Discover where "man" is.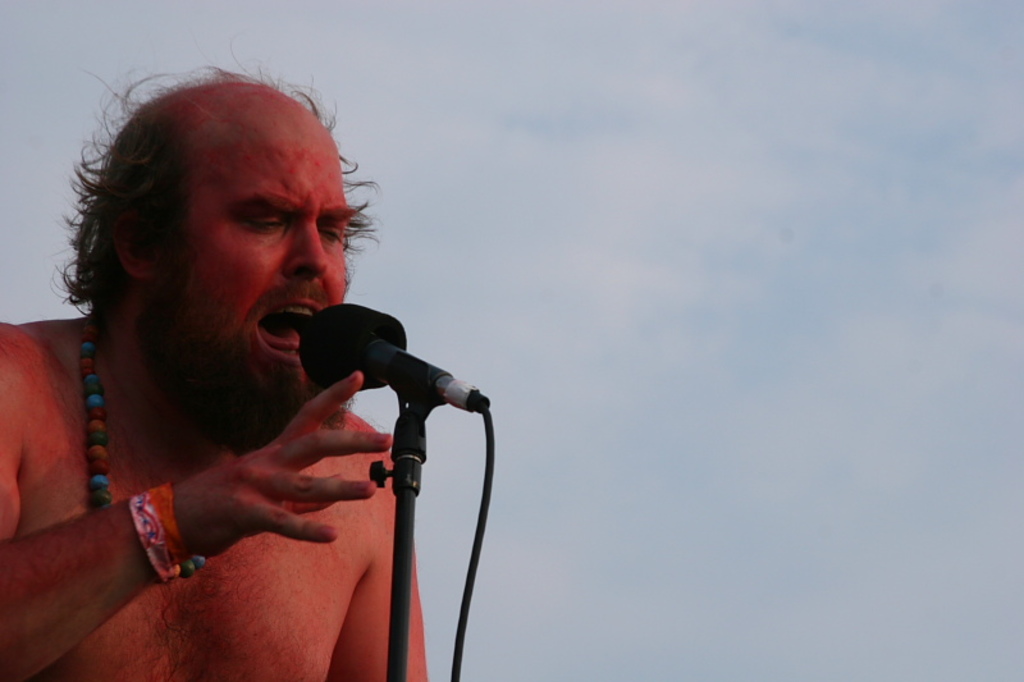
Discovered at [left=3, top=63, right=415, bottom=679].
